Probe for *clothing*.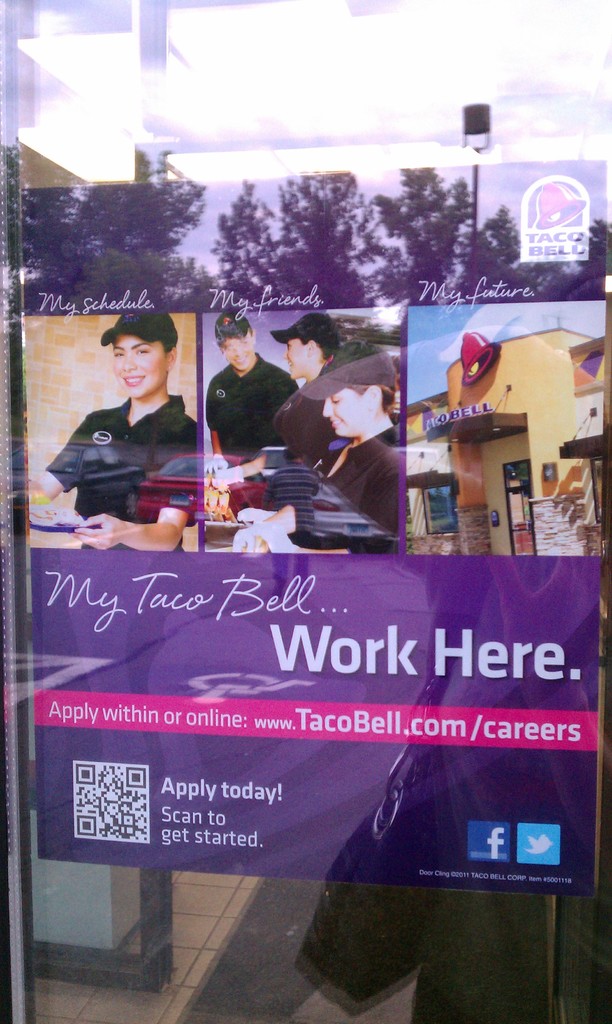
Probe result: {"left": 326, "top": 433, "right": 398, "bottom": 536}.
